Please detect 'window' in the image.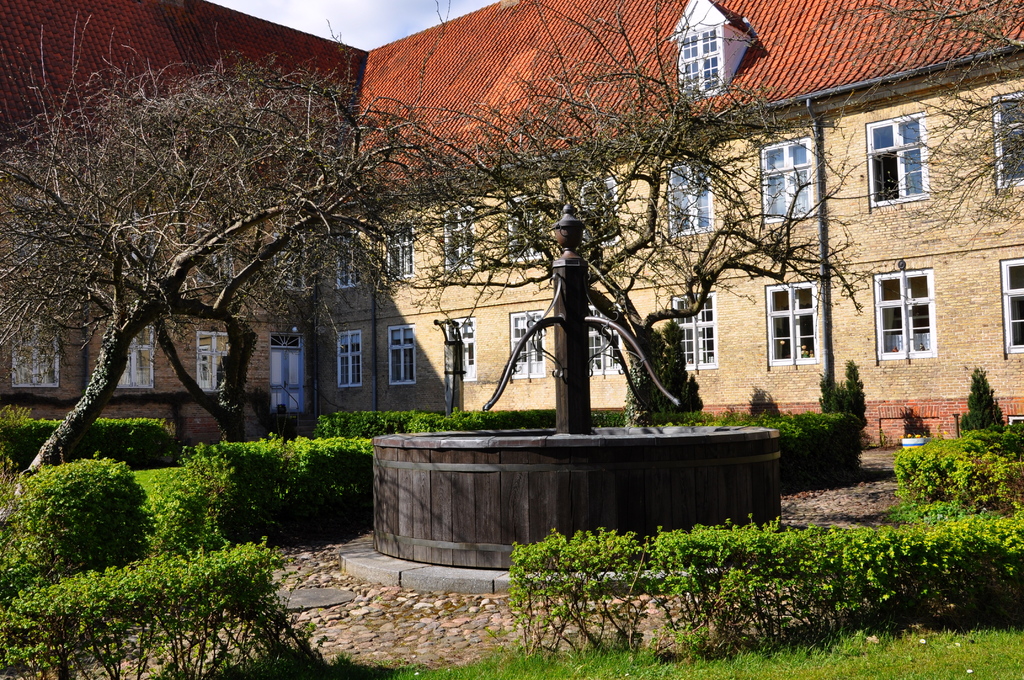
762, 131, 808, 222.
